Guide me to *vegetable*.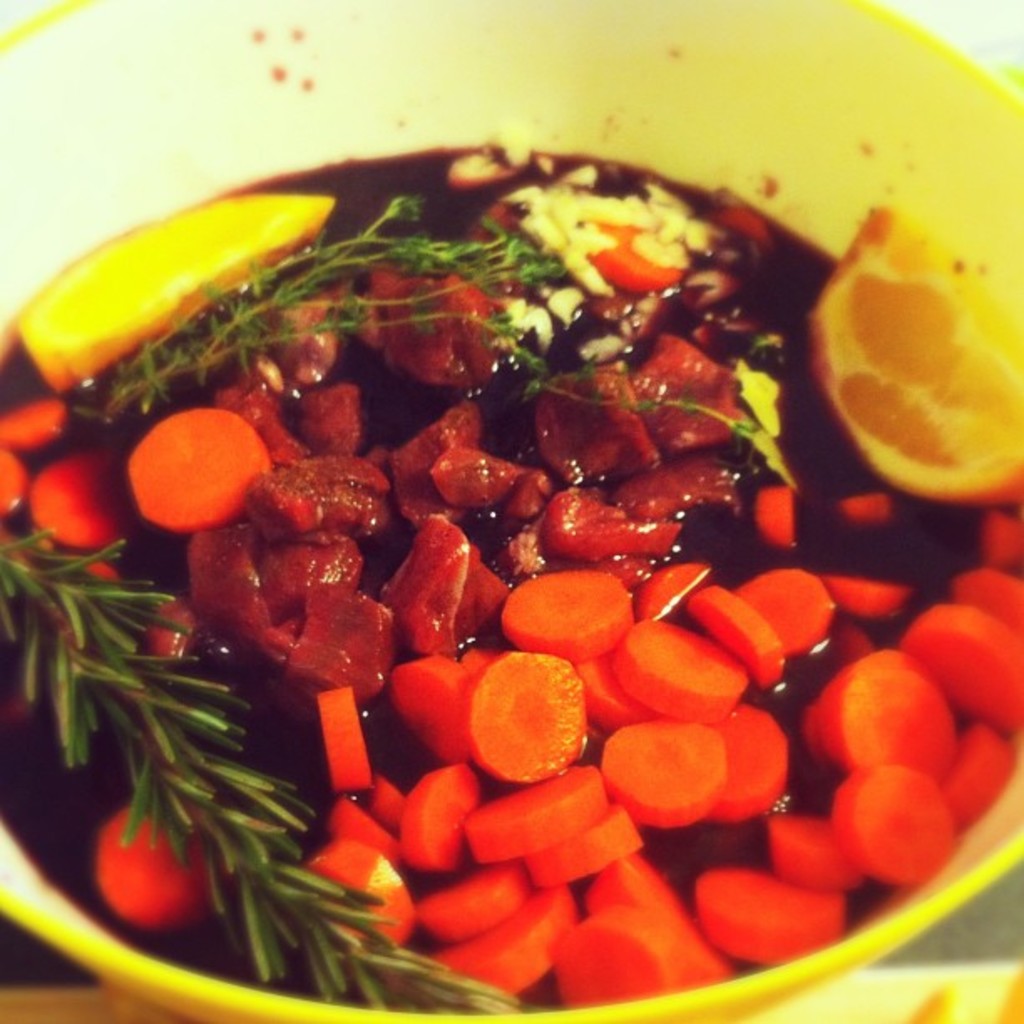
Guidance: pyautogui.locateOnScreen(778, 823, 867, 895).
